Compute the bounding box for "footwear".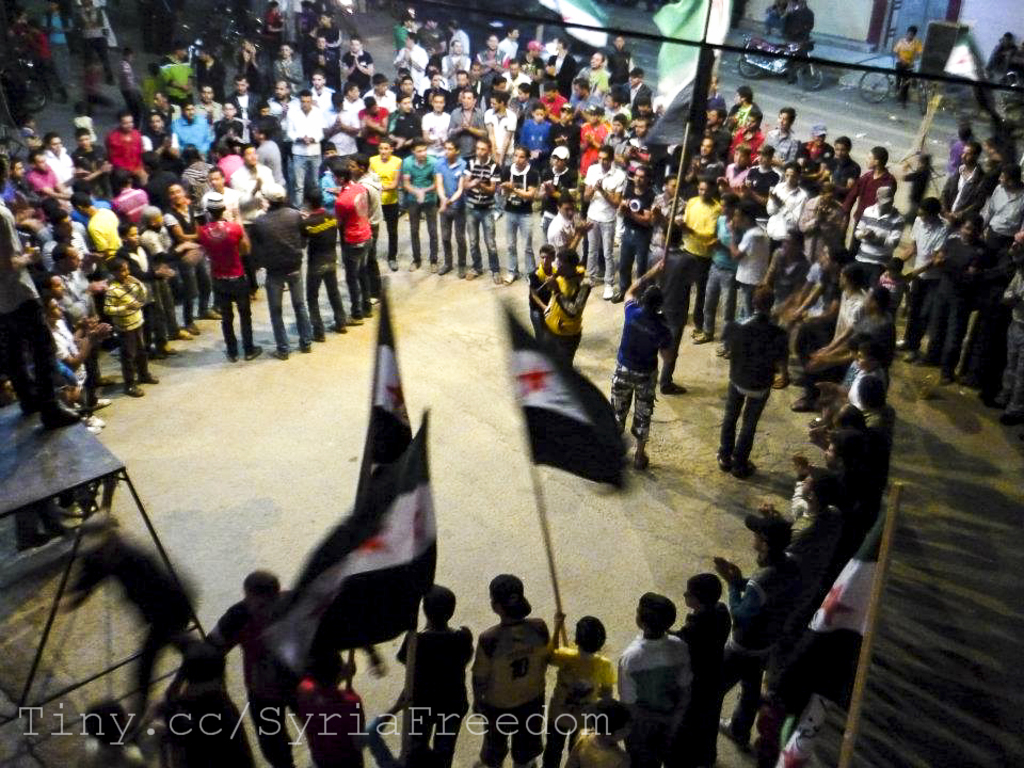
x1=354, y1=320, x2=361, y2=323.
